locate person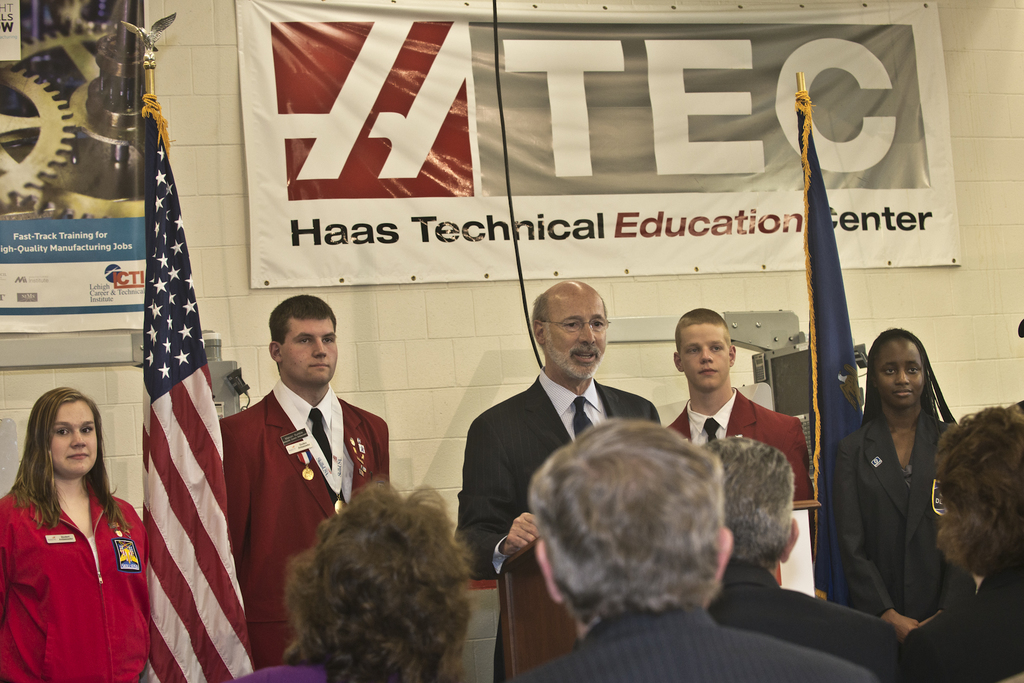
287:490:445:682
